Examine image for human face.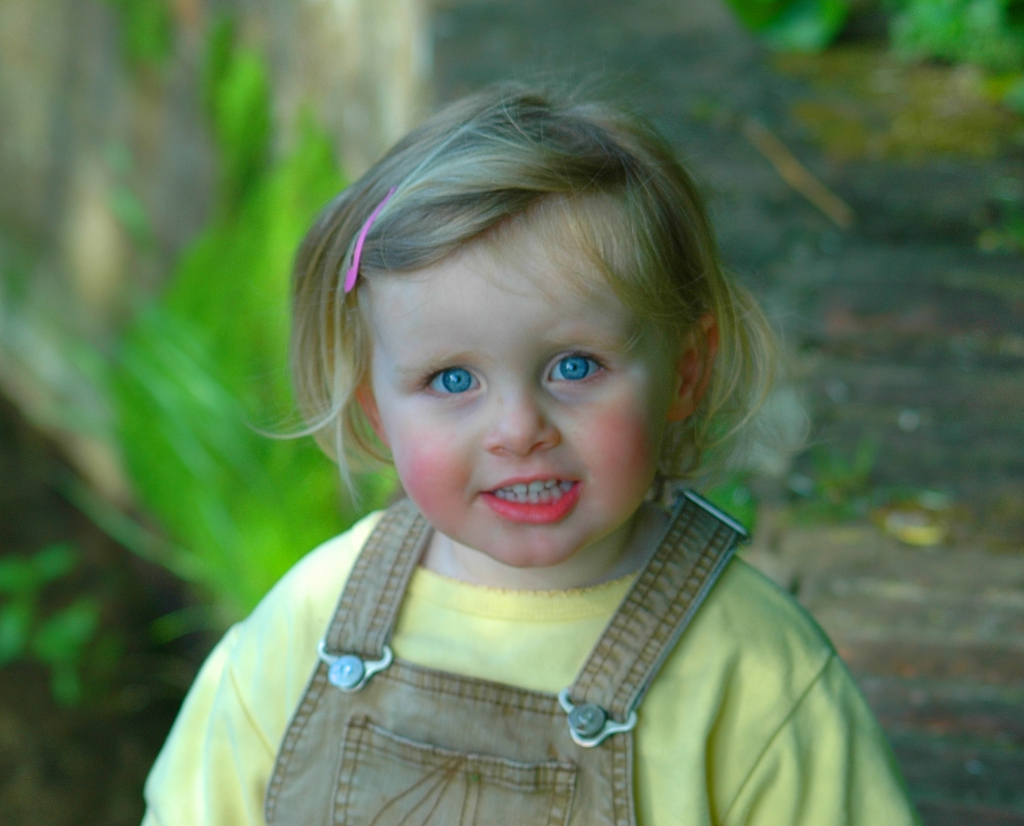
Examination result: (363,218,681,571).
